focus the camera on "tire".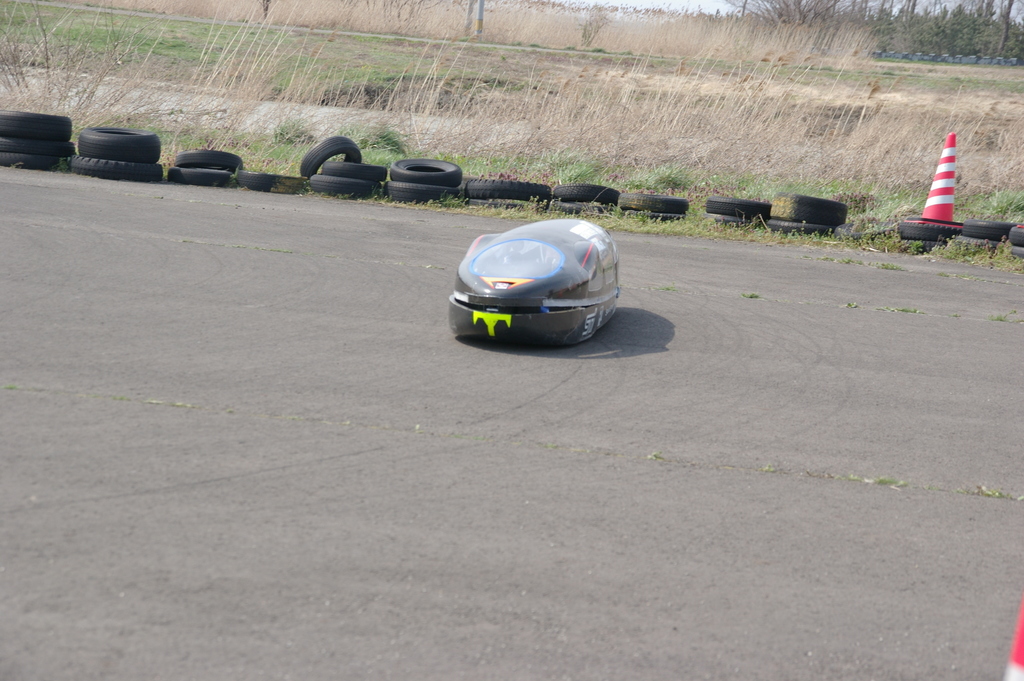
Focus region: 0/136/75/158.
